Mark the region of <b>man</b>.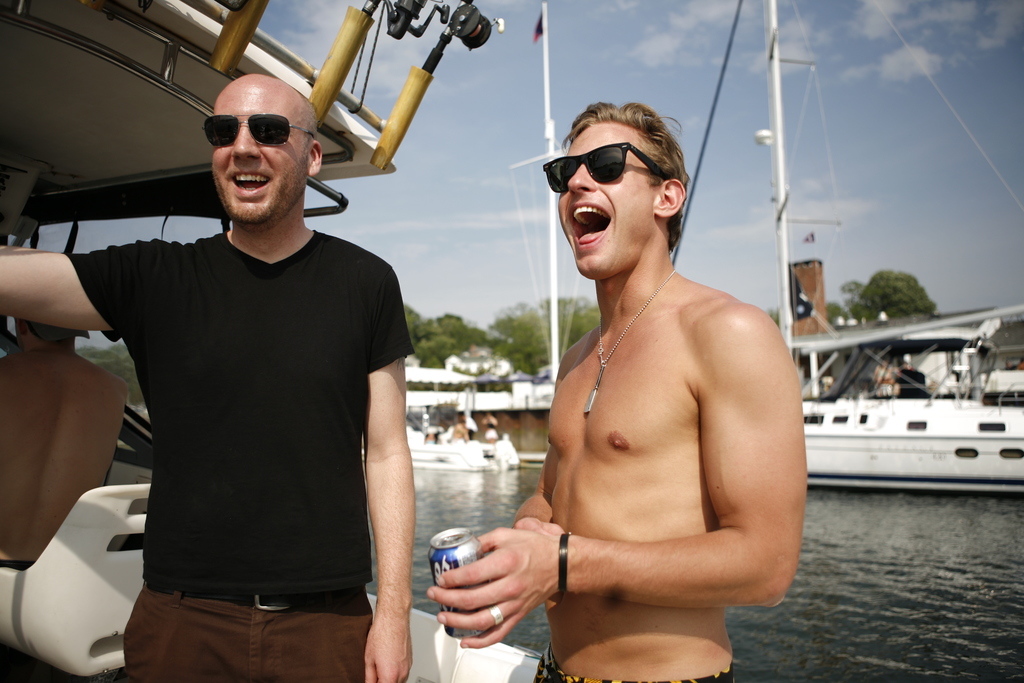
Region: <region>0, 78, 421, 682</region>.
